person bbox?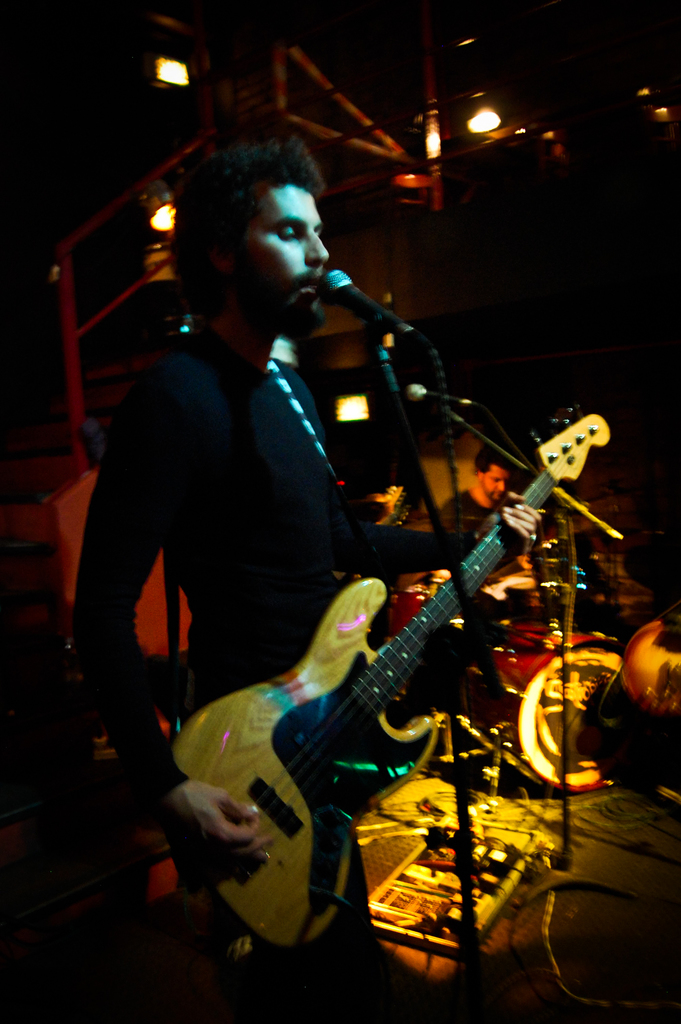
{"left": 183, "top": 206, "right": 597, "bottom": 998}
